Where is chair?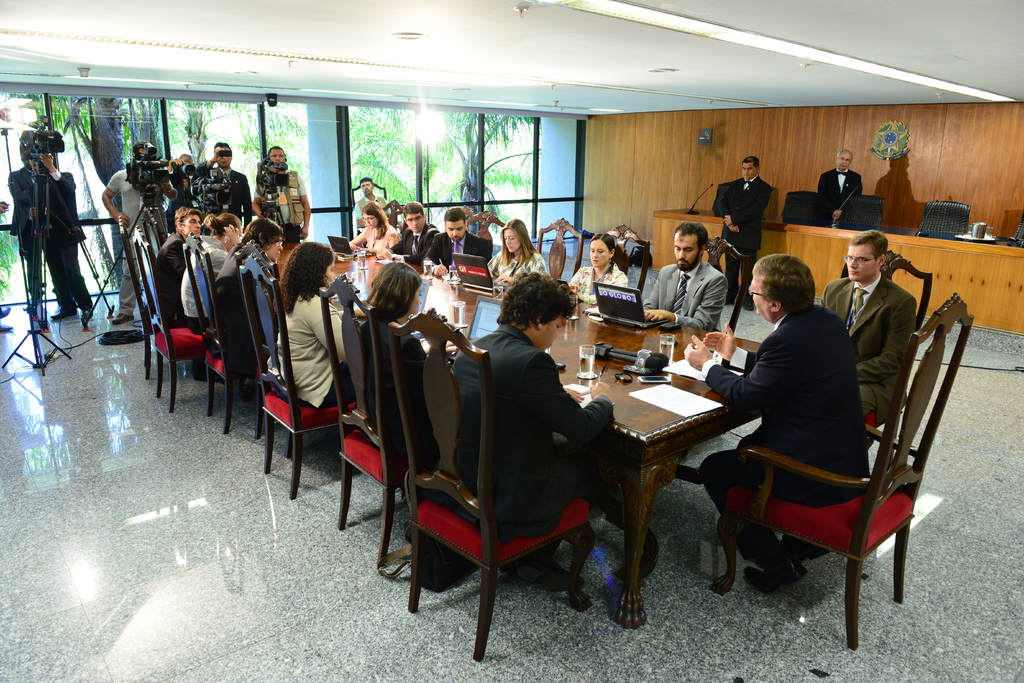
pyautogui.locateOnScreen(455, 203, 476, 215).
